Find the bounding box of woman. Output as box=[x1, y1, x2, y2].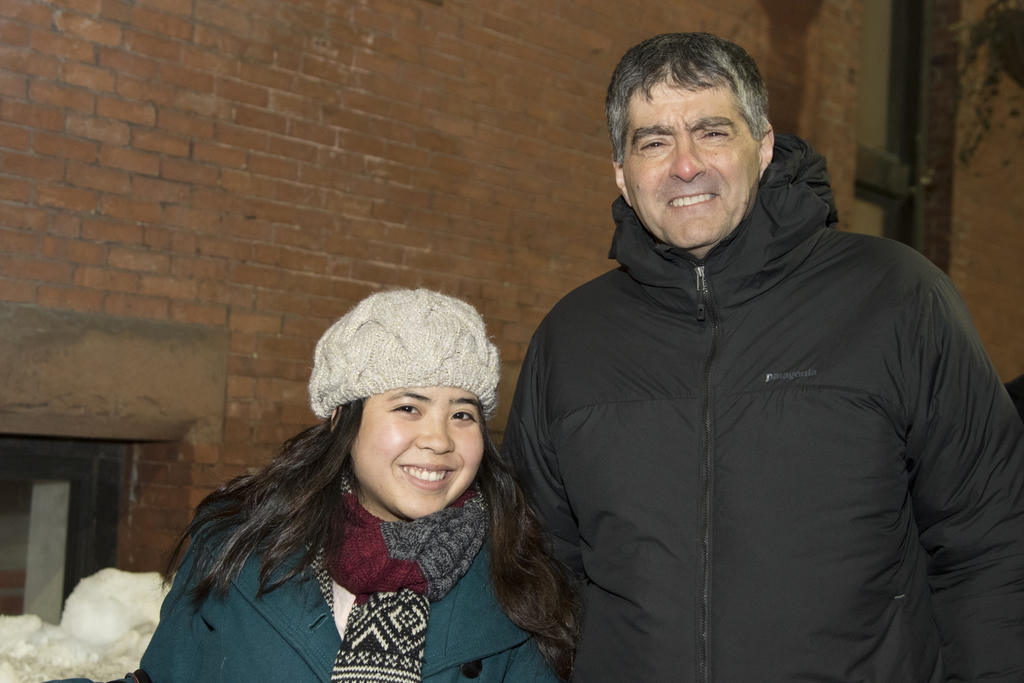
box=[133, 307, 557, 675].
